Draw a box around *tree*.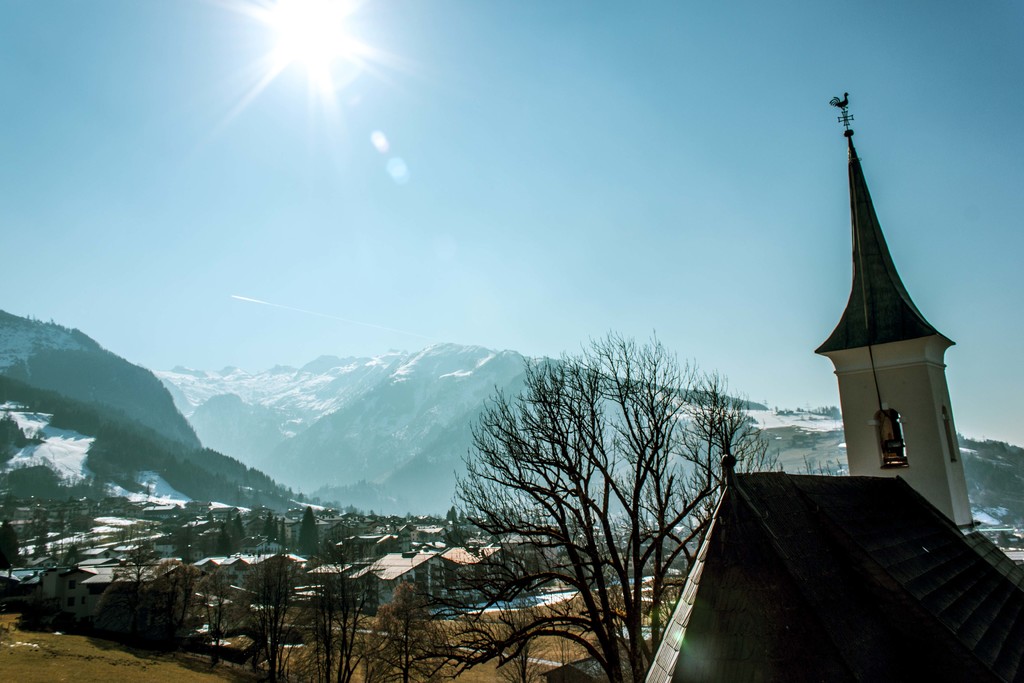
region(225, 555, 303, 682).
